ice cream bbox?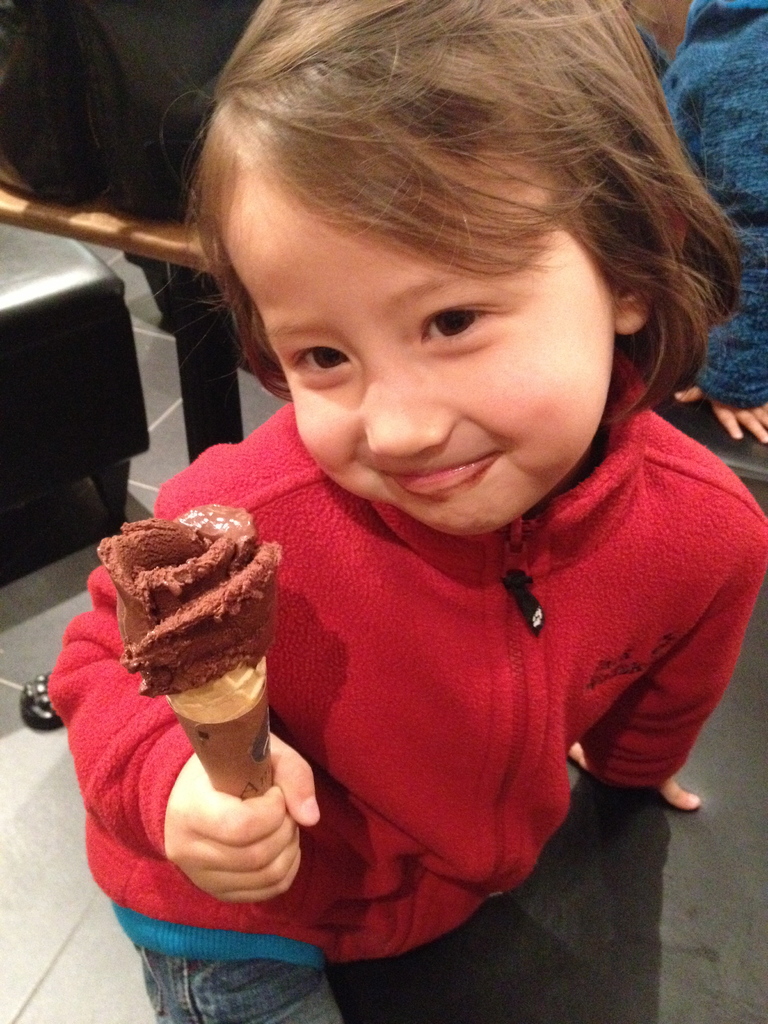
x1=91, y1=494, x2=289, y2=812
